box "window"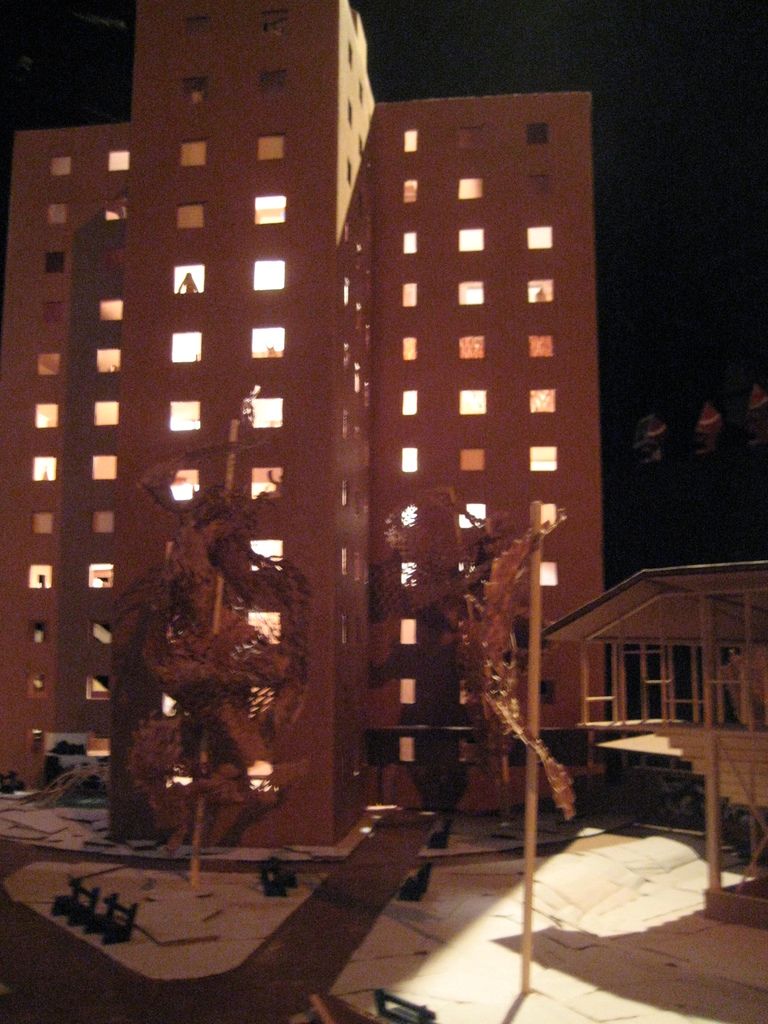
bbox=[403, 284, 415, 305]
